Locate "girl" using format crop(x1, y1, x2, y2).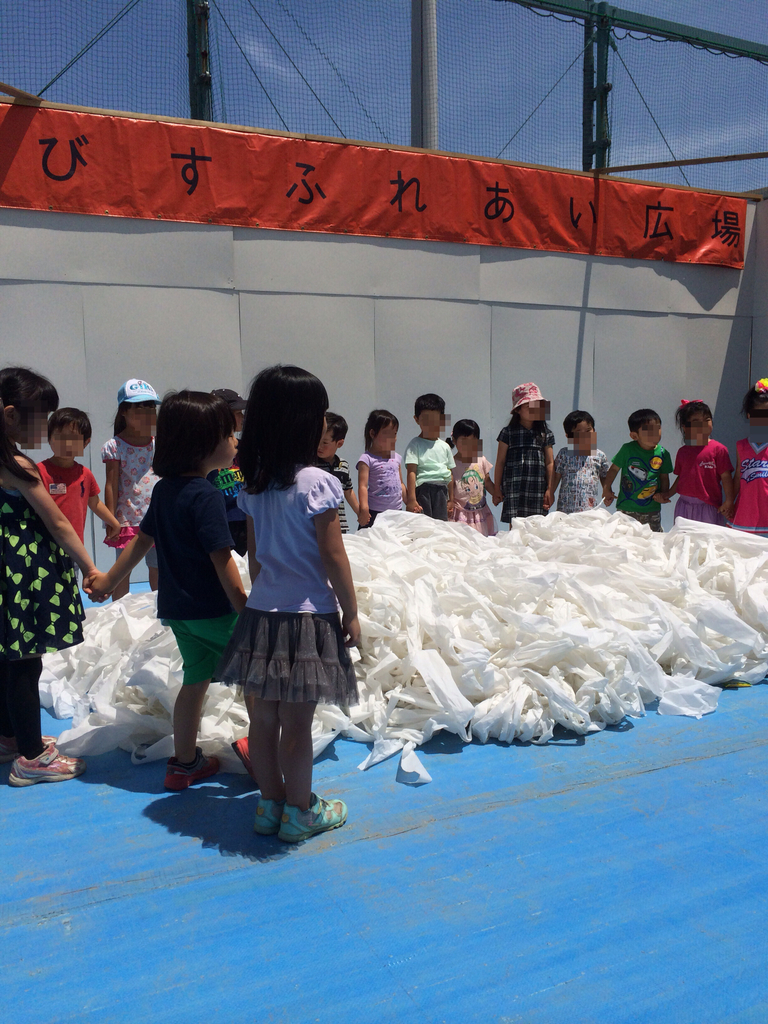
crop(228, 344, 367, 840).
